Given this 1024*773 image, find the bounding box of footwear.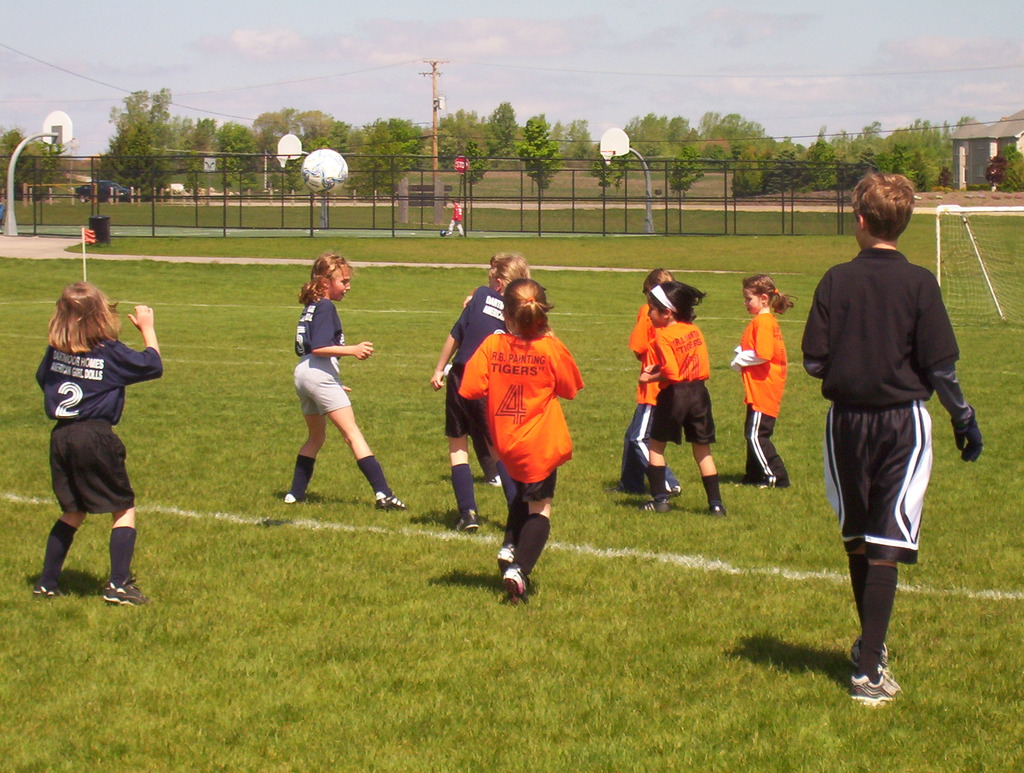
<region>669, 482, 684, 498</region>.
